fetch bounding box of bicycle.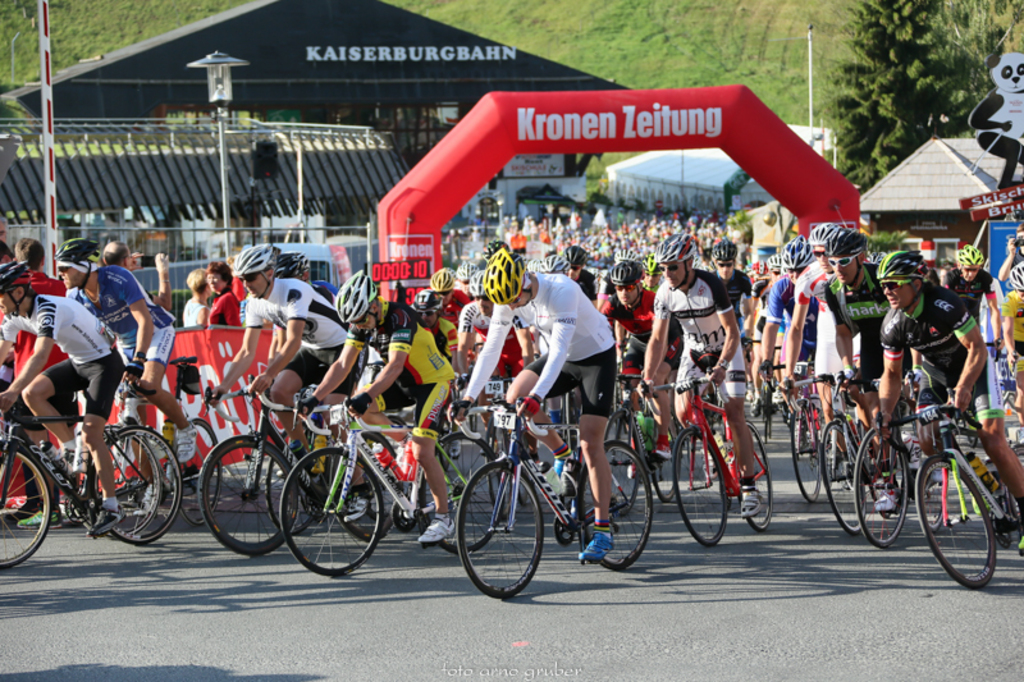
Bbox: pyautogui.locateOnScreen(591, 371, 684, 514).
